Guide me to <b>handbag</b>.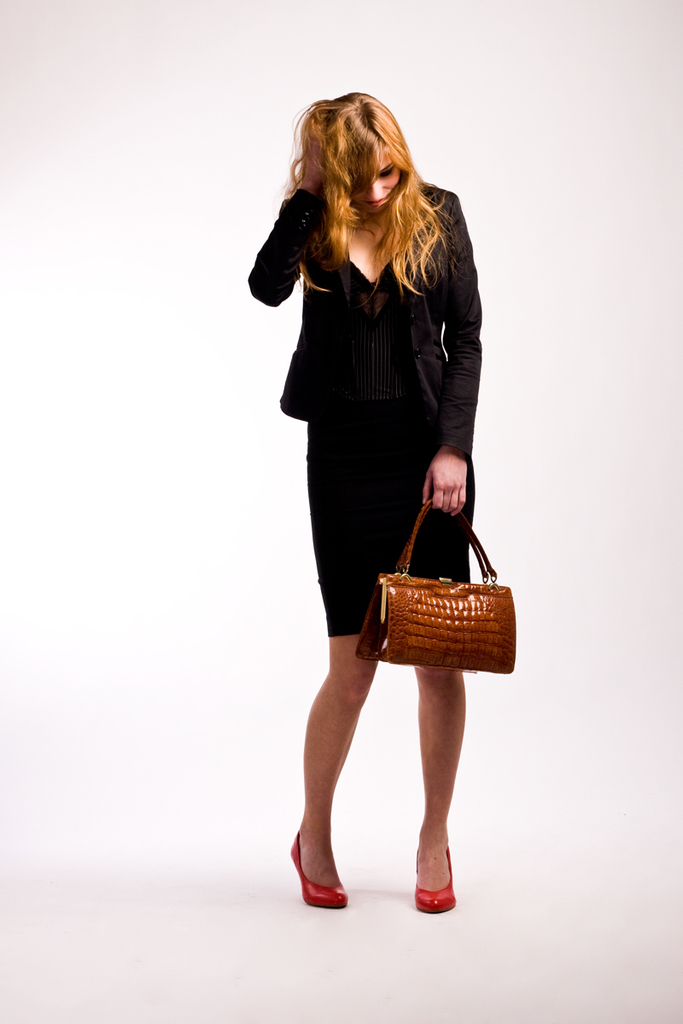
Guidance: region(350, 496, 518, 674).
